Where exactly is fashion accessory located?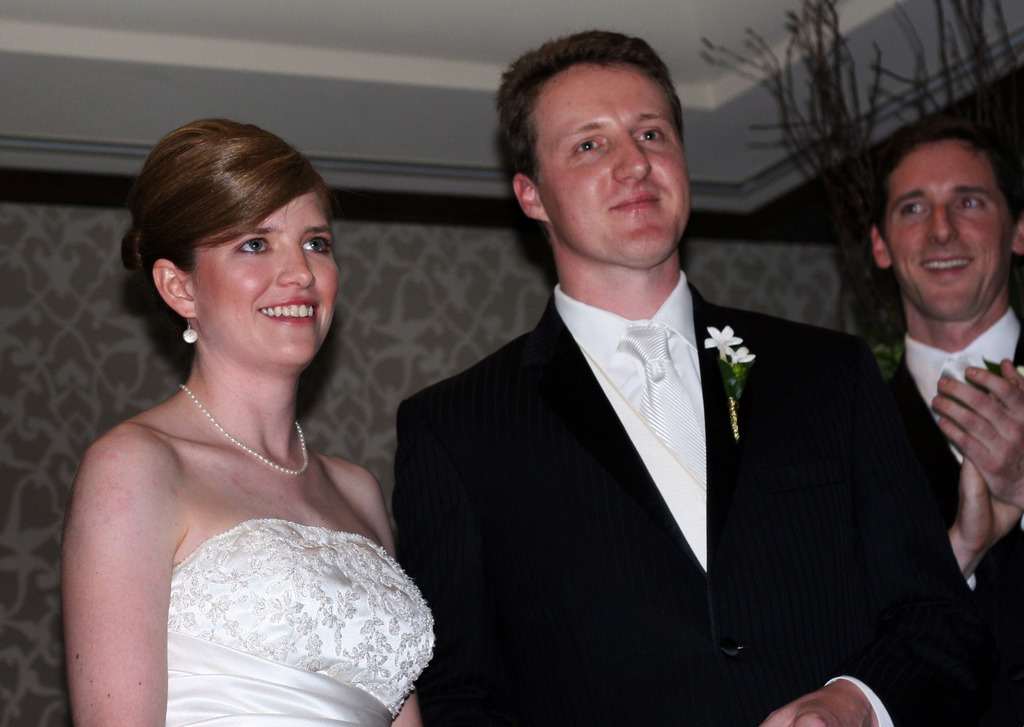
Its bounding box is bbox=(180, 314, 193, 342).
